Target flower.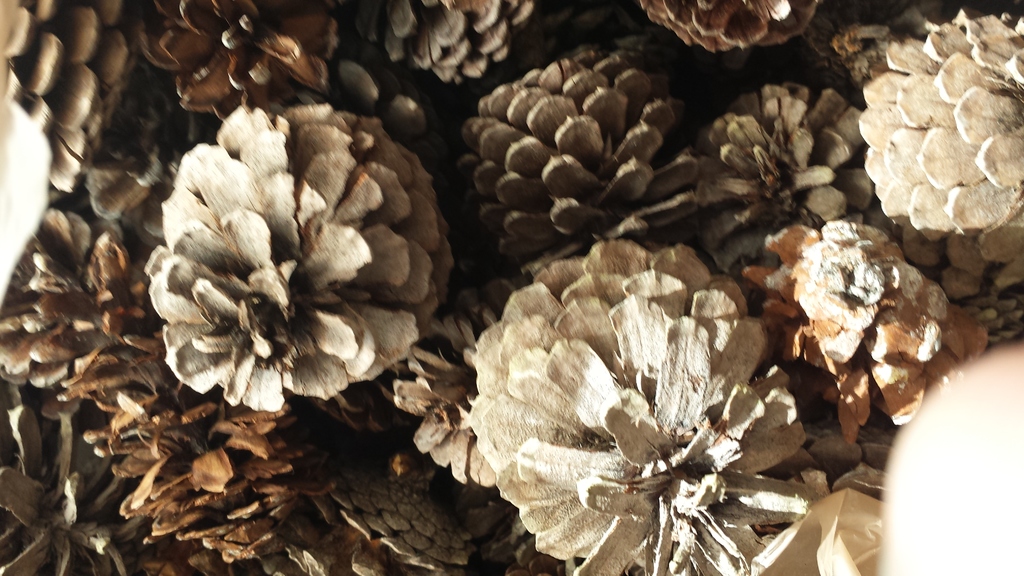
Target region: crop(0, 212, 147, 401).
